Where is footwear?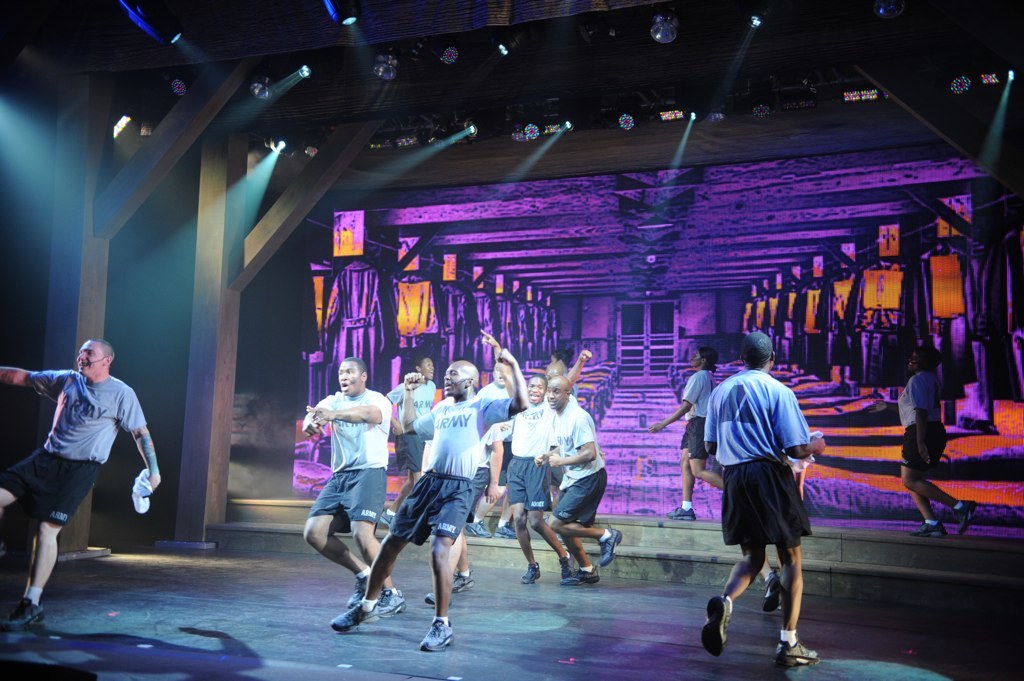
l=4, t=600, r=50, b=630.
